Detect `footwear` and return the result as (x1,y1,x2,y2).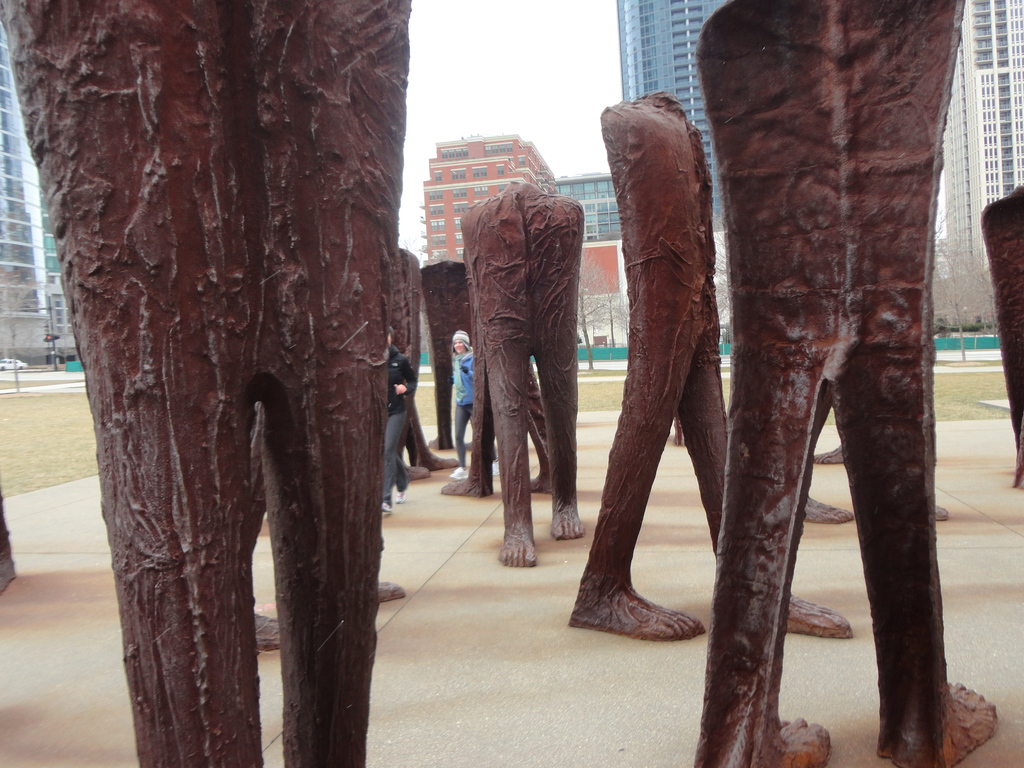
(378,502,388,516).
